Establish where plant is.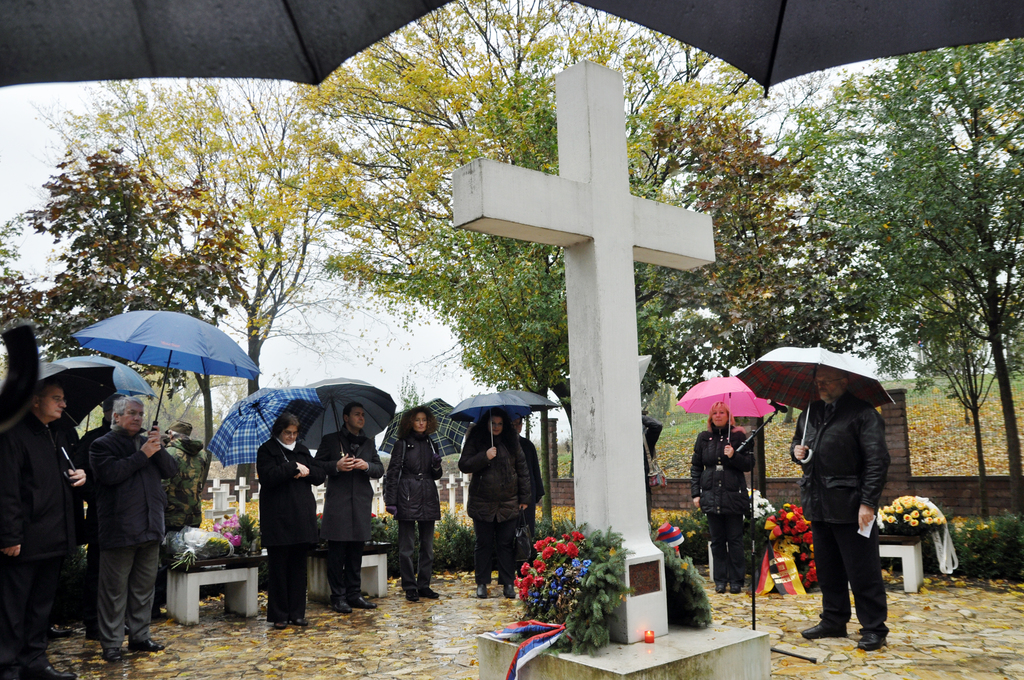
Established at {"left": 909, "top": 371, "right": 982, "bottom": 475}.
